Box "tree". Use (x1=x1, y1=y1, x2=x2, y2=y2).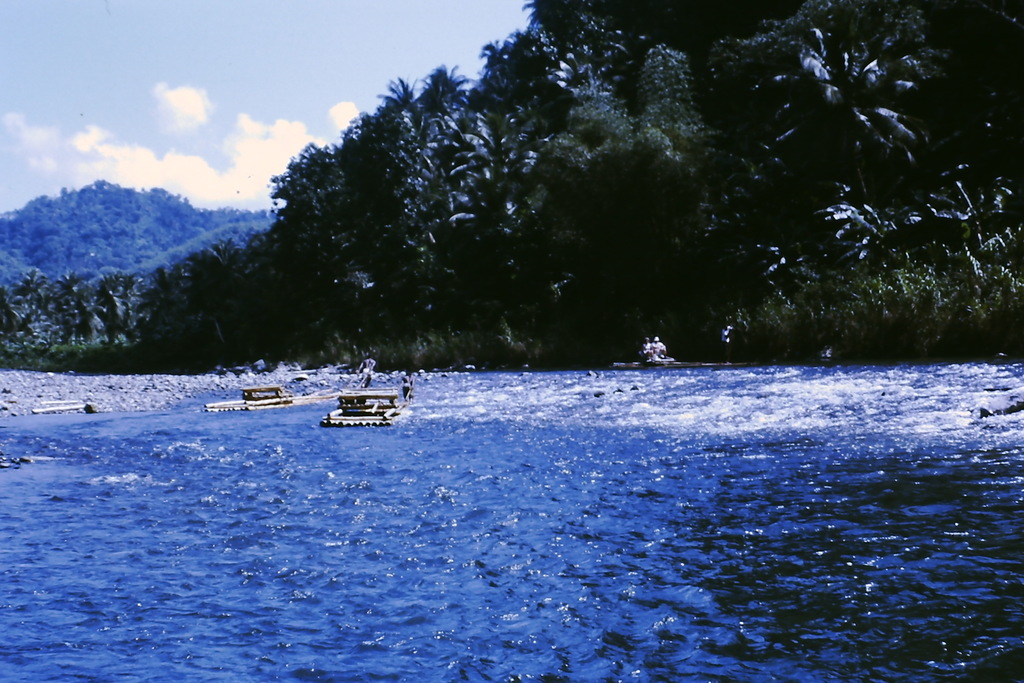
(x1=63, y1=294, x2=108, y2=339).
